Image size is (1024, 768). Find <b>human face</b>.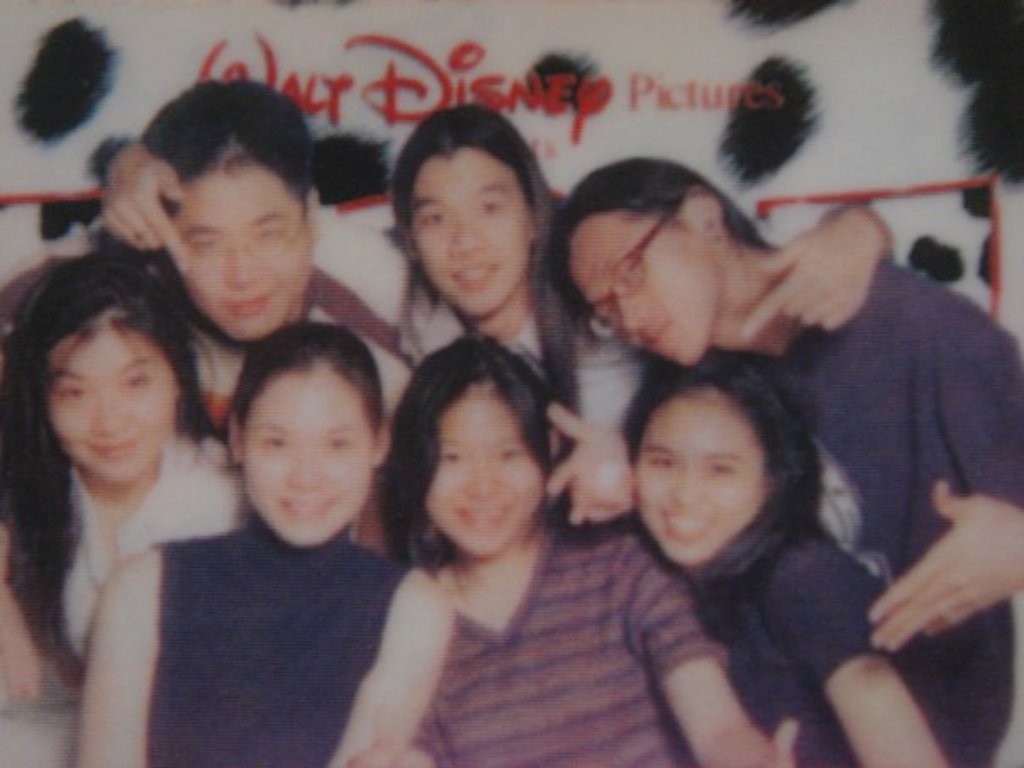
(242,368,380,548).
